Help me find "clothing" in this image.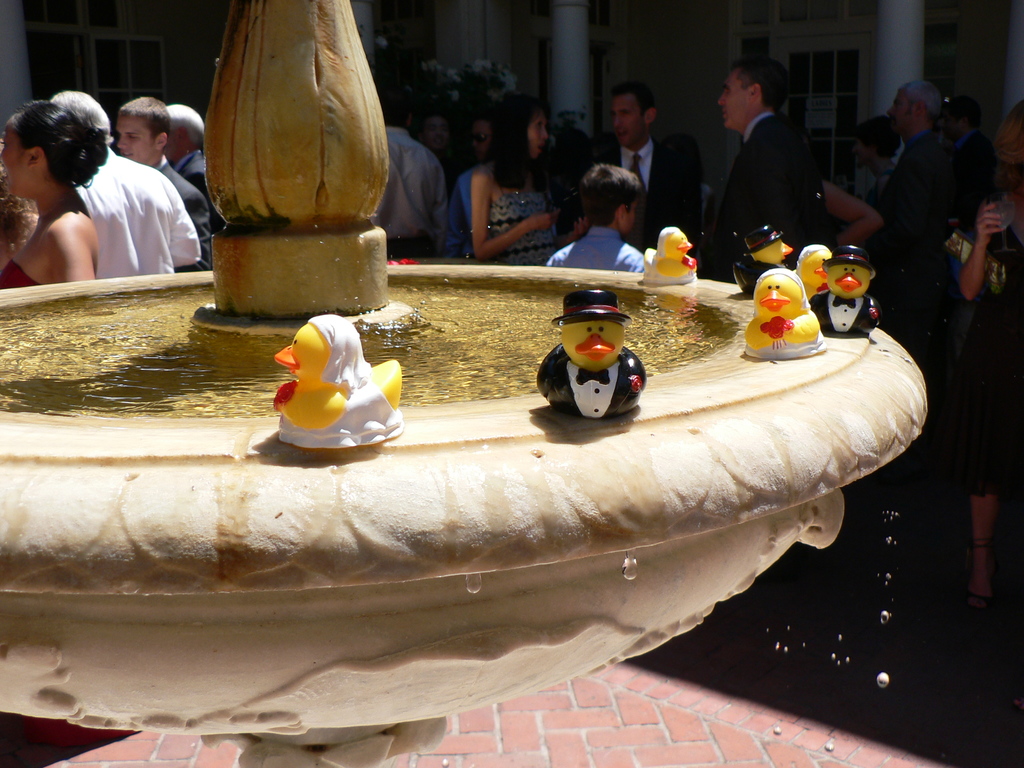
Found it: pyautogui.locateOnScreen(948, 198, 1023, 505).
